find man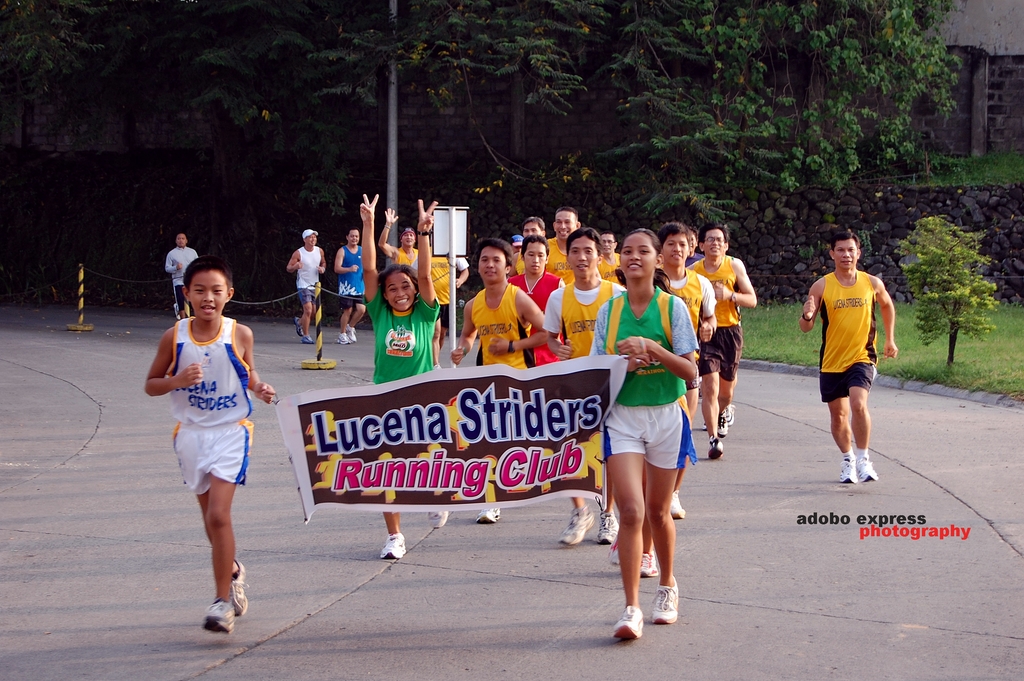
451:236:545:518
